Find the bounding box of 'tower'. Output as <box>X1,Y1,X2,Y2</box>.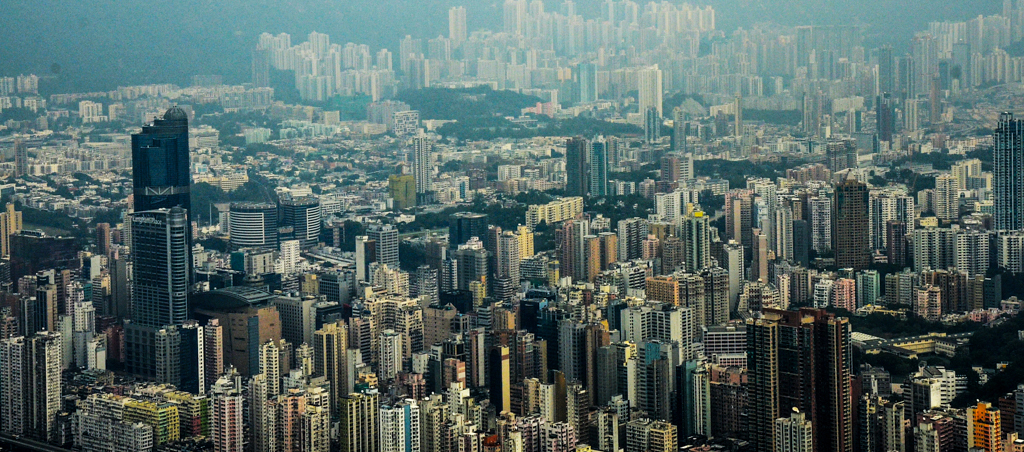
<box>278,200,320,245</box>.
